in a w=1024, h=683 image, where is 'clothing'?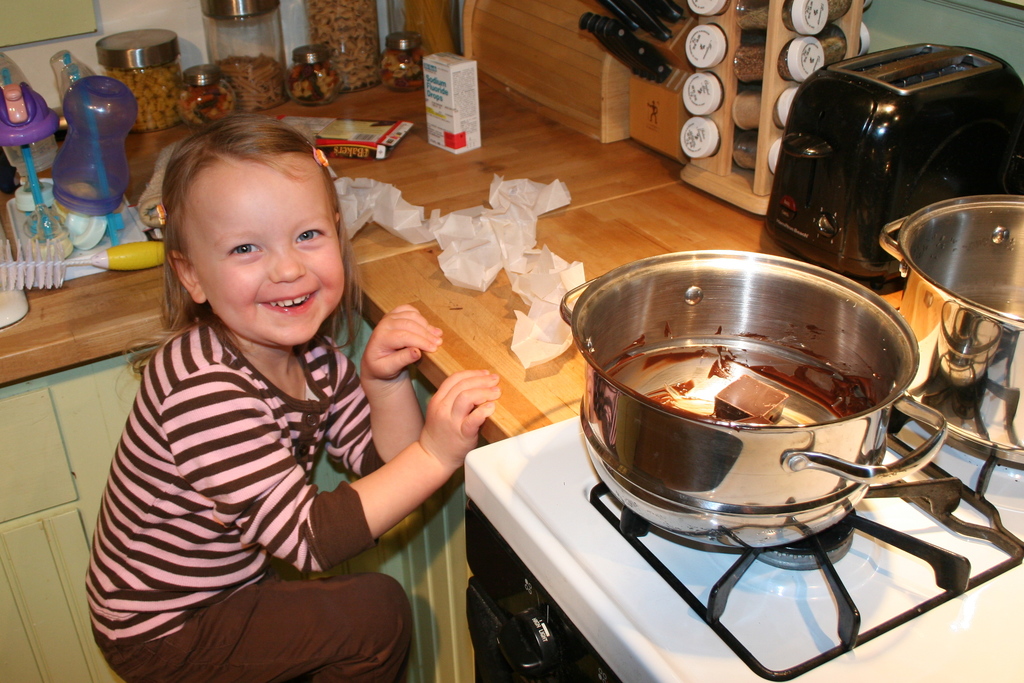
detection(78, 319, 431, 682).
